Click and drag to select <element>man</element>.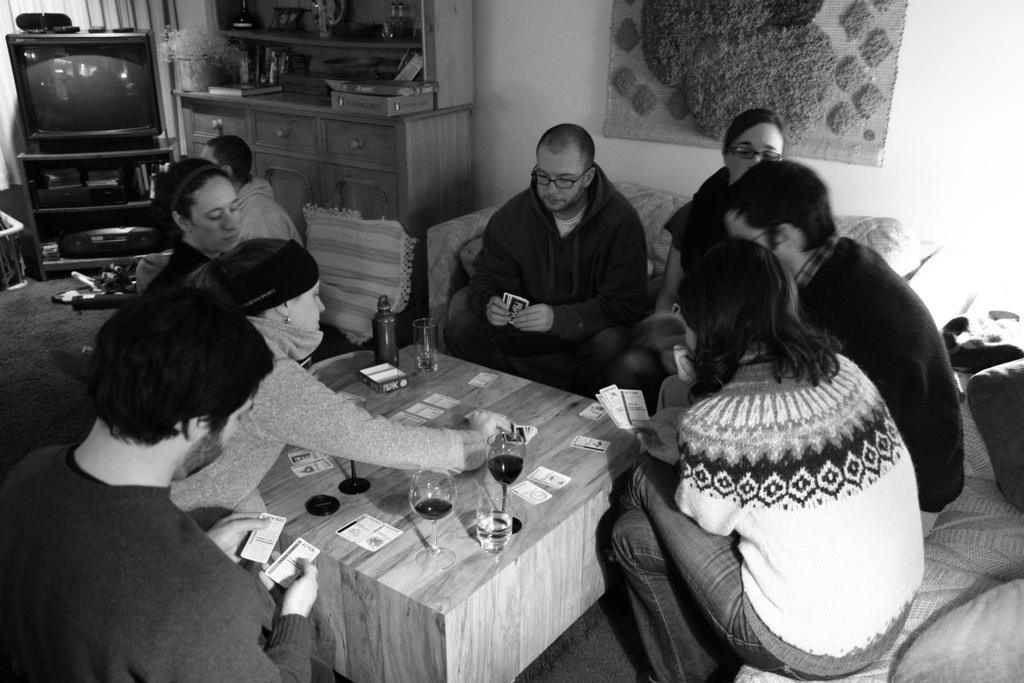
Selection: (135,135,306,293).
